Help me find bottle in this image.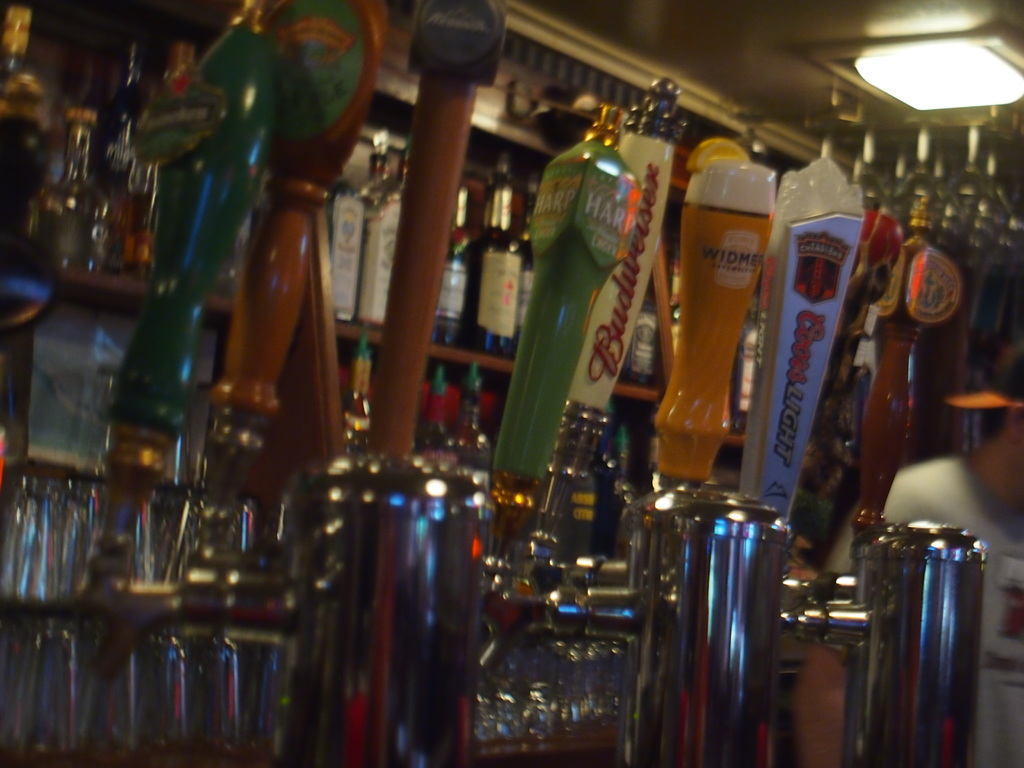
Found it: 327, 178, 369, 323.
